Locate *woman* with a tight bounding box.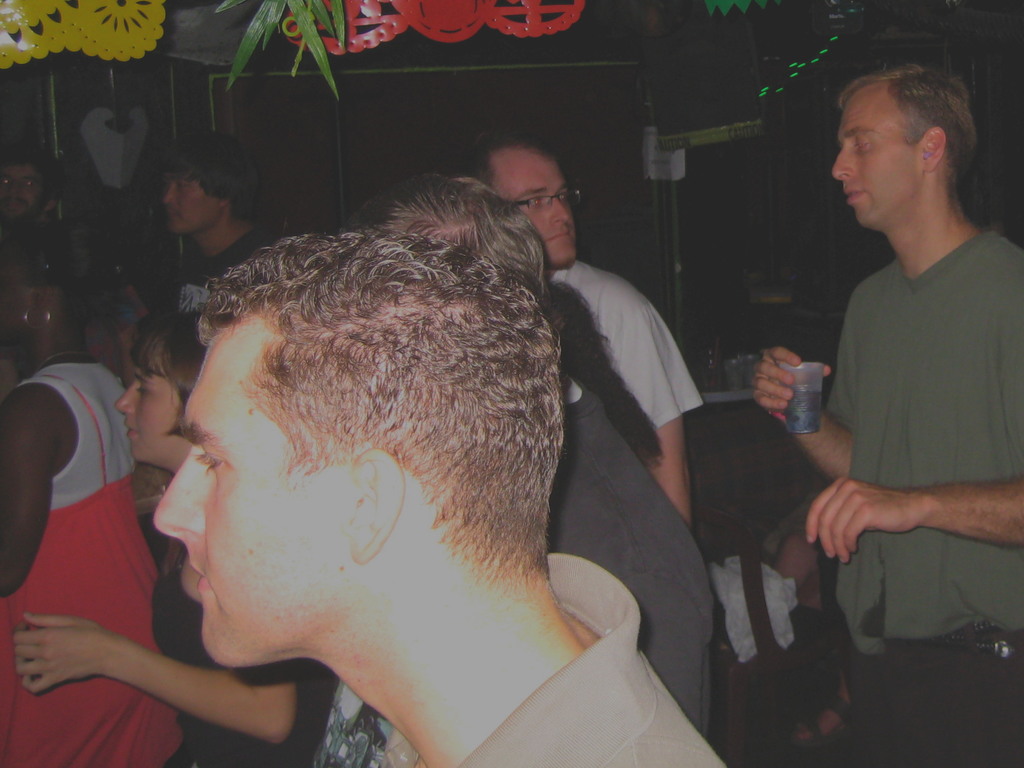
select_region(4, 214, 186, 767).
